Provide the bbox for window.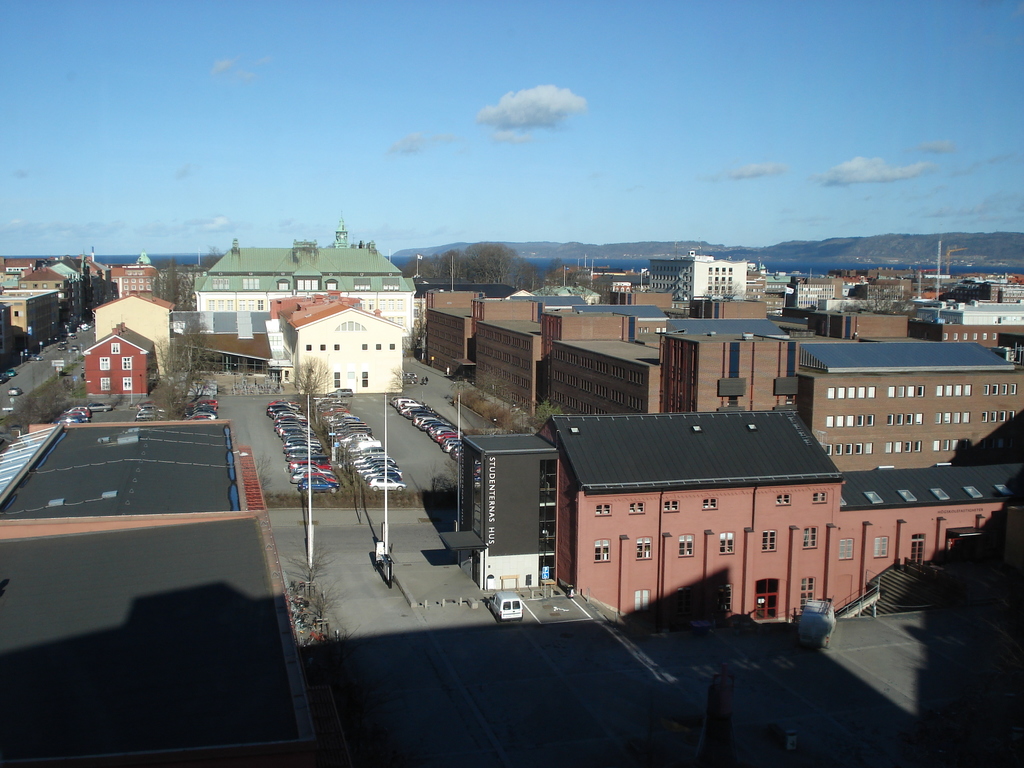
<bbox>935, 437, 940, 450</bbox>.
